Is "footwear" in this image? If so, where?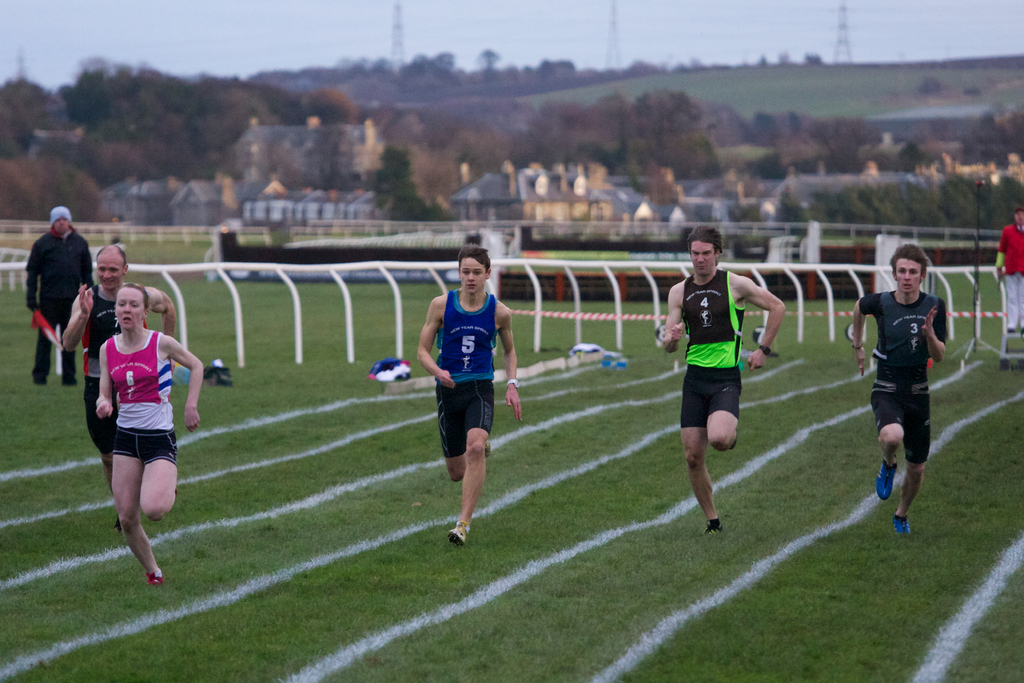
Yes, at select_region(33, 378, 45, 386).
